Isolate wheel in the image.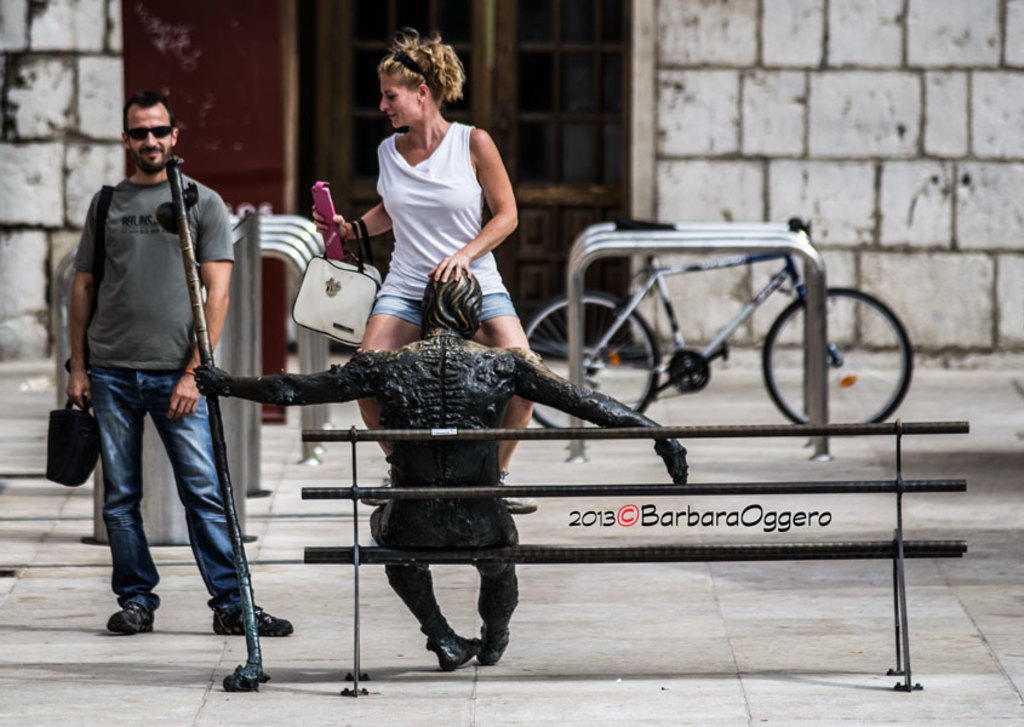
Isolated region: 516,287,668,435.
